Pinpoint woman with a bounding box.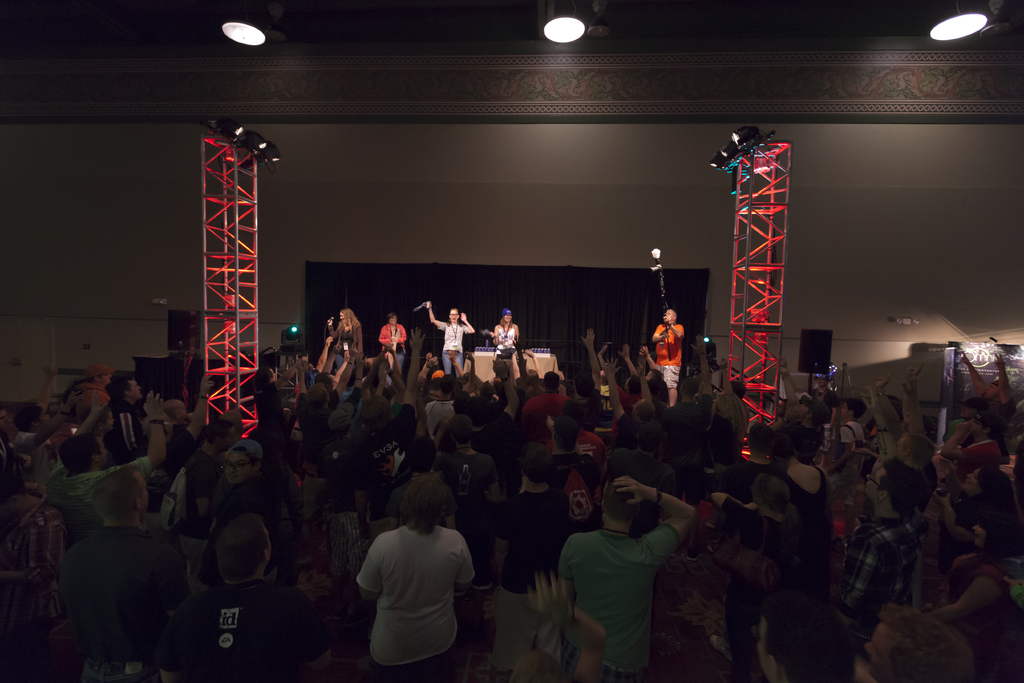
(x1=428, y1=302, x2=479, y2=374).
